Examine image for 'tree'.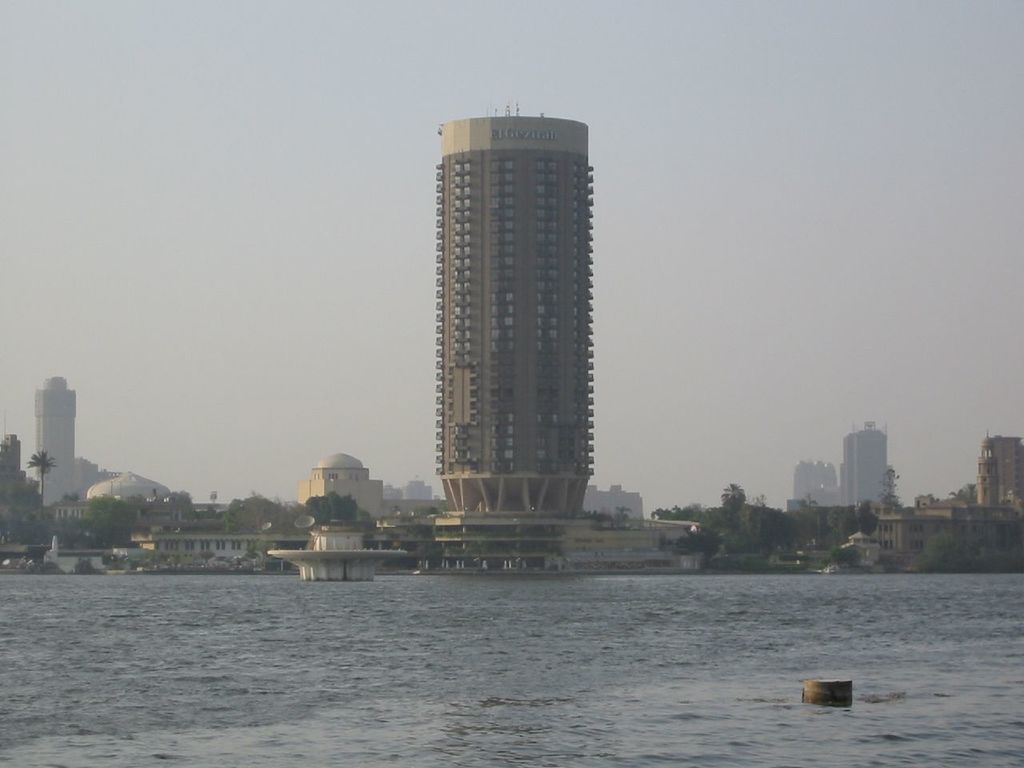
Examination result: [left=220, top=494, right=314, bottom=534].
